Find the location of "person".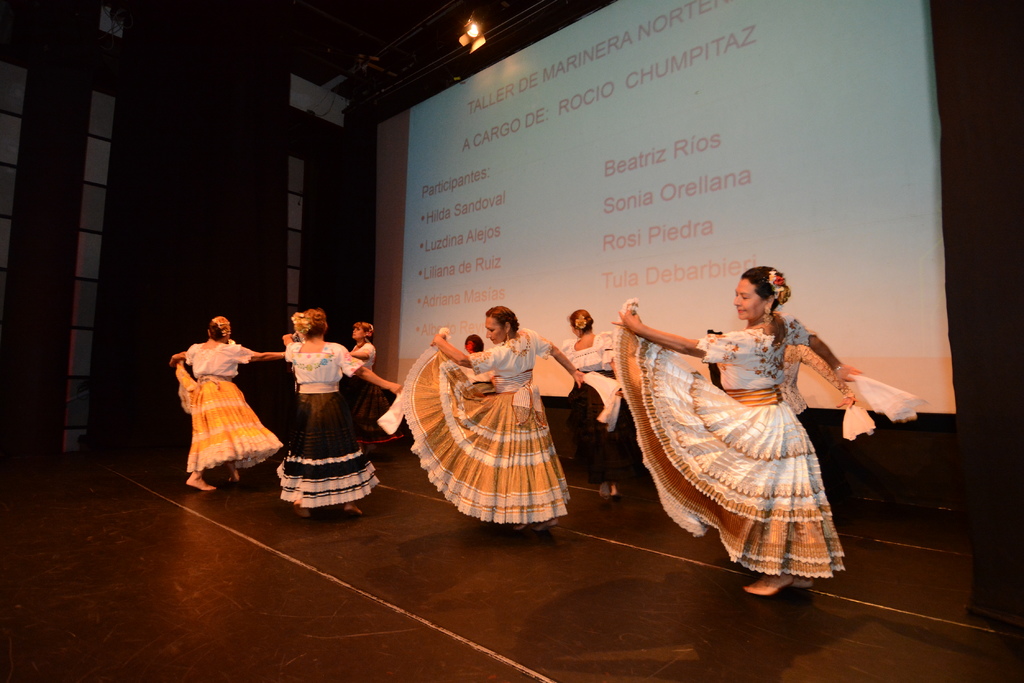
Location: l=406, t=307, r=589, b=527.
